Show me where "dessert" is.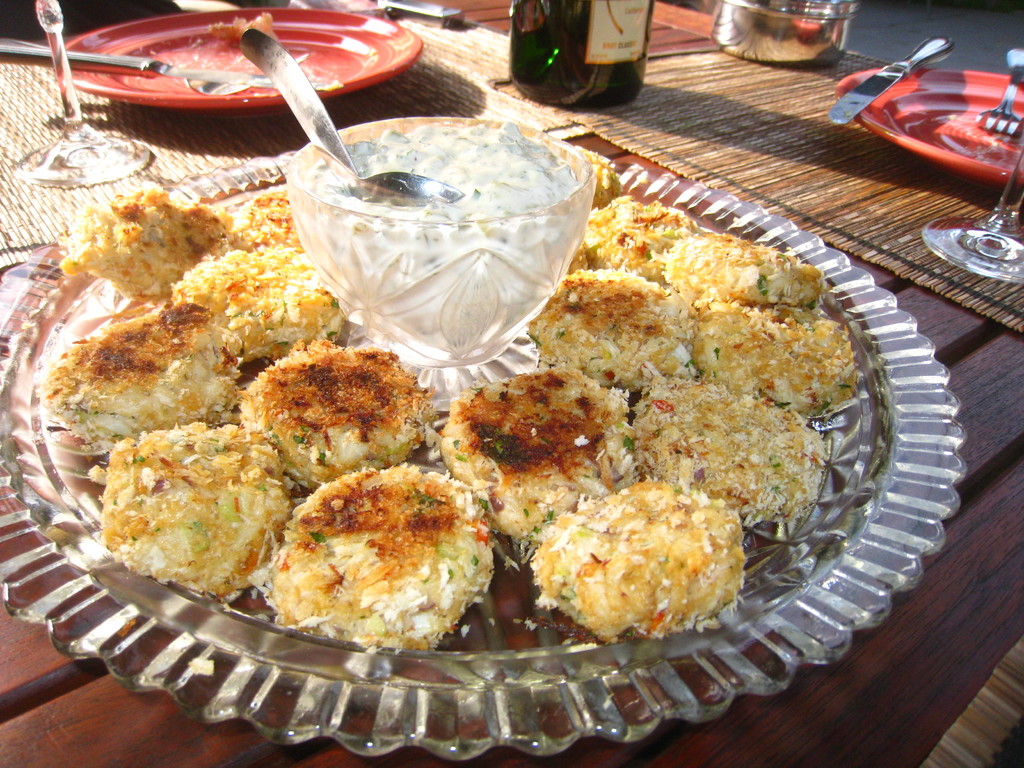
"dessert" is at [237, 339, 429, 494].
